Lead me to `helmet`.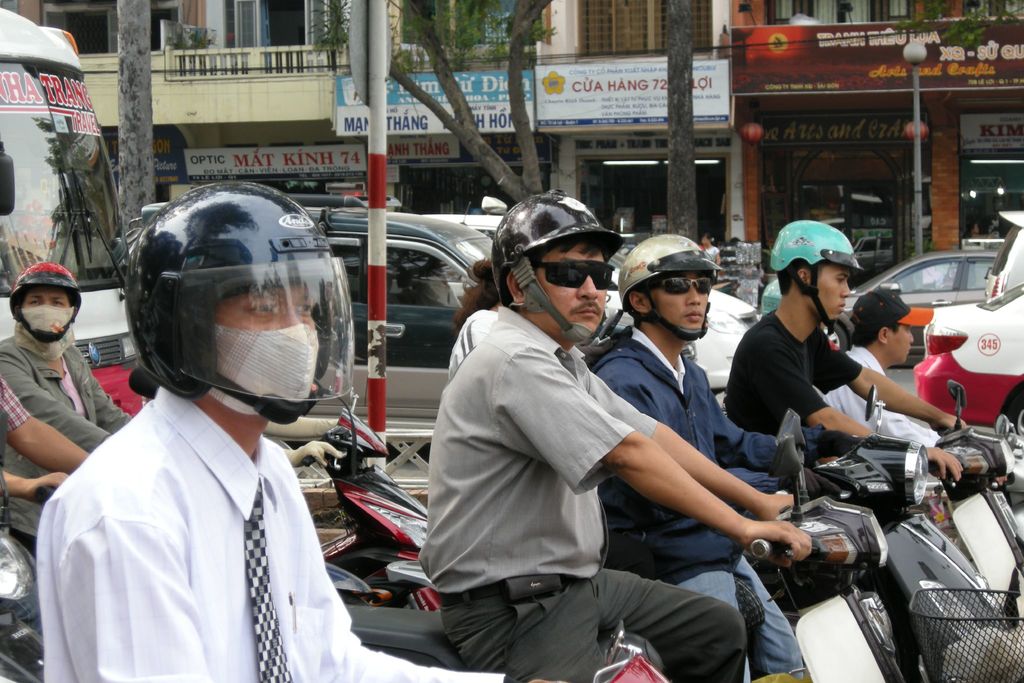
Lead to 124,186,337,441.
